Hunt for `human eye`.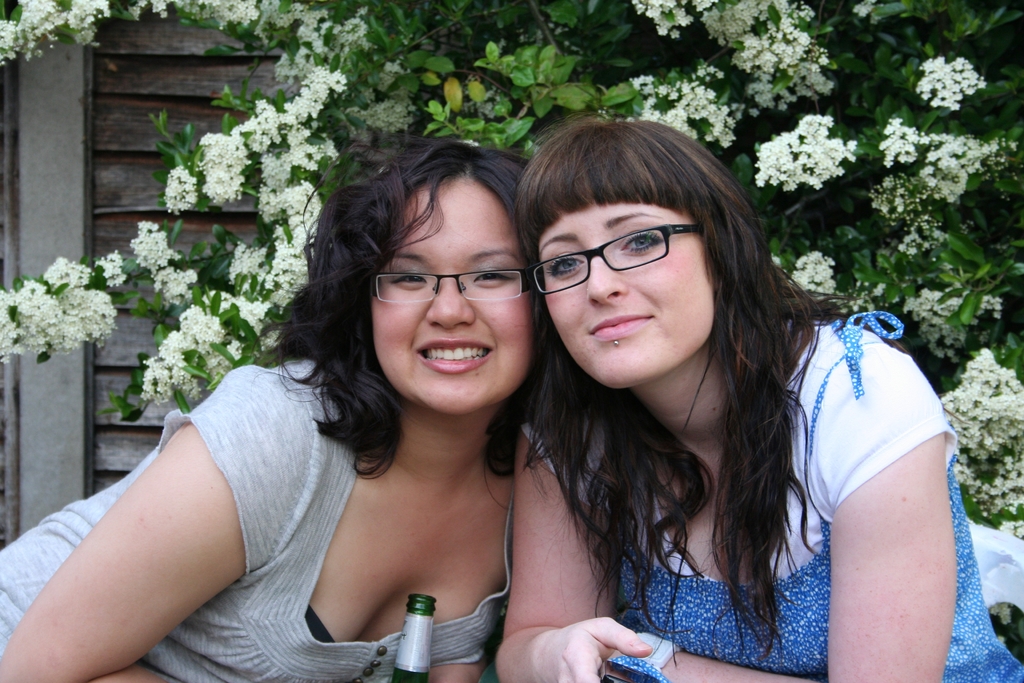
Hunted down at [left=388, top=270, right=428, bottom=288].
